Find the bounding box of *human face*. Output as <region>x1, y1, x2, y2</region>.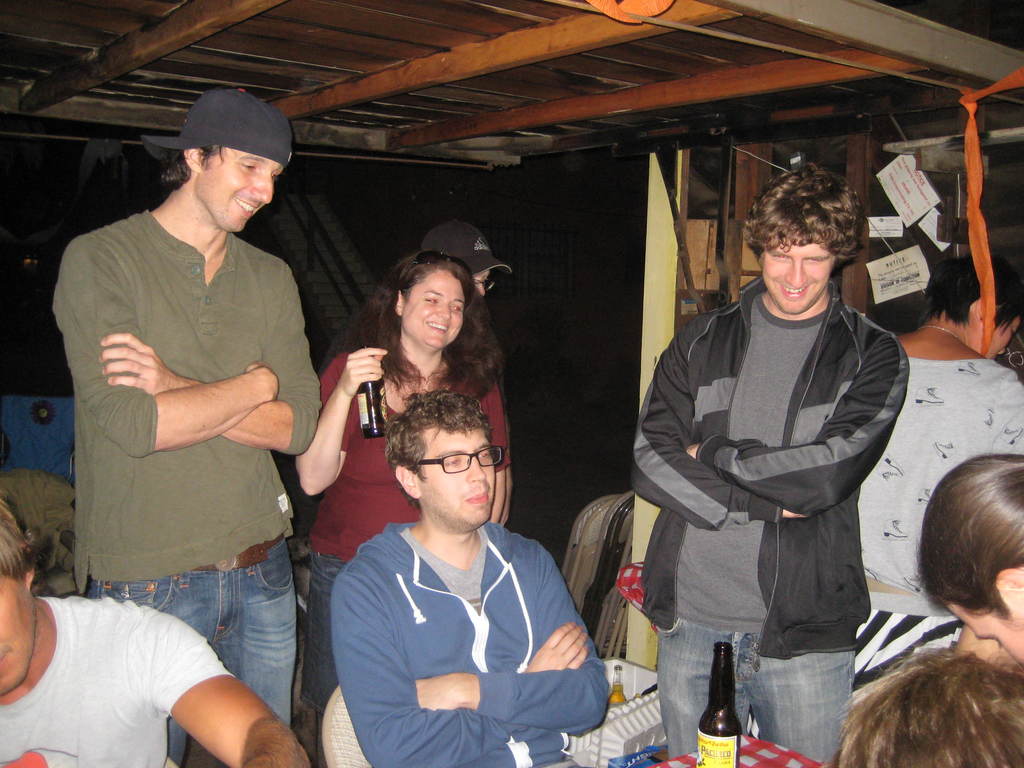
<region>945, 603, 1023, 669</region>.
